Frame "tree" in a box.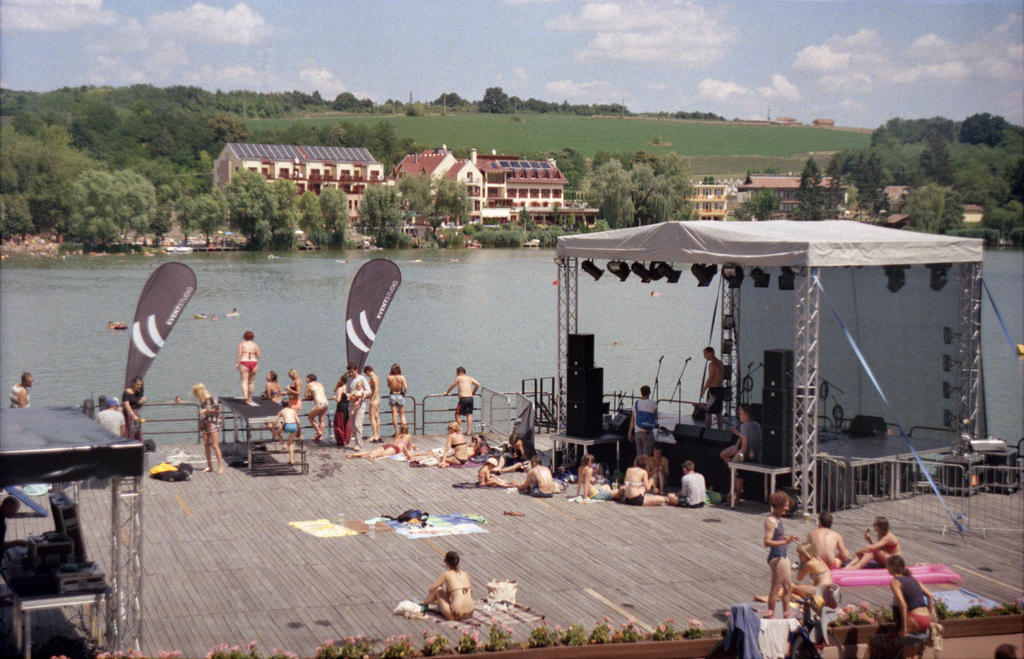
(x1=868, y1=106, x2=1023, y2=254).
